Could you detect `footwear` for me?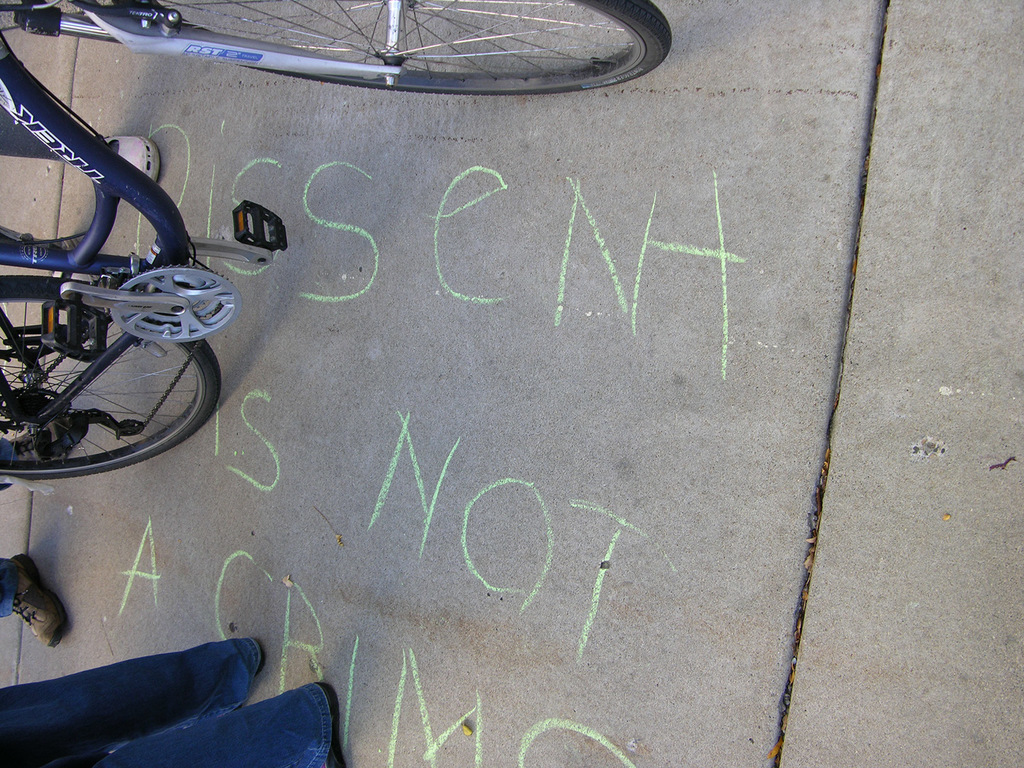
Detection result: 110:135:163:178.
